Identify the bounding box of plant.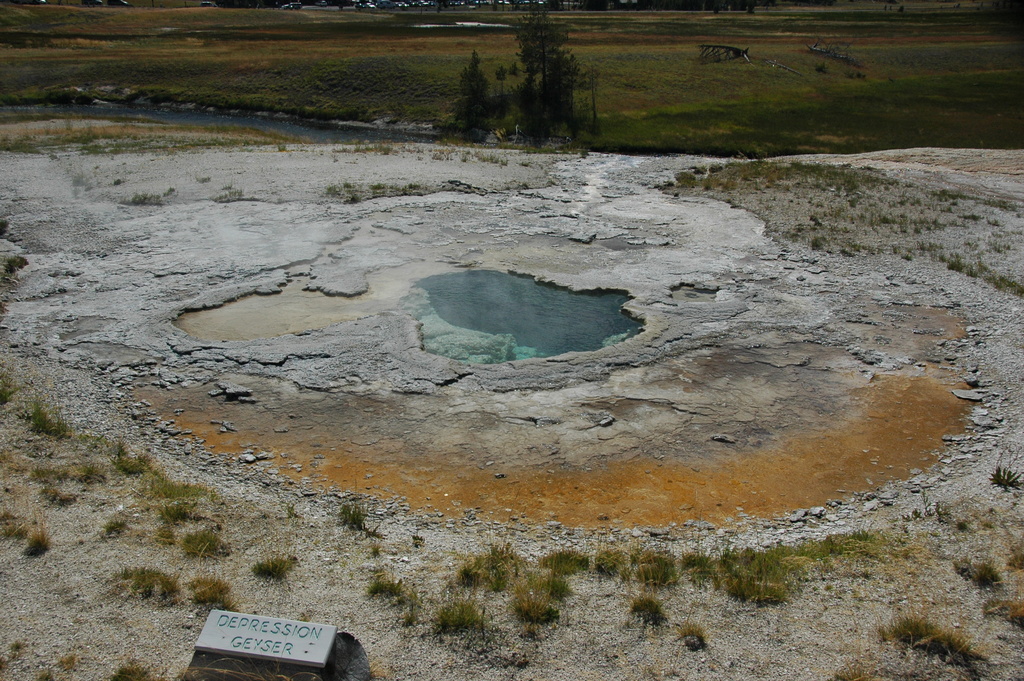
box=[135, 195, 160, 209].
